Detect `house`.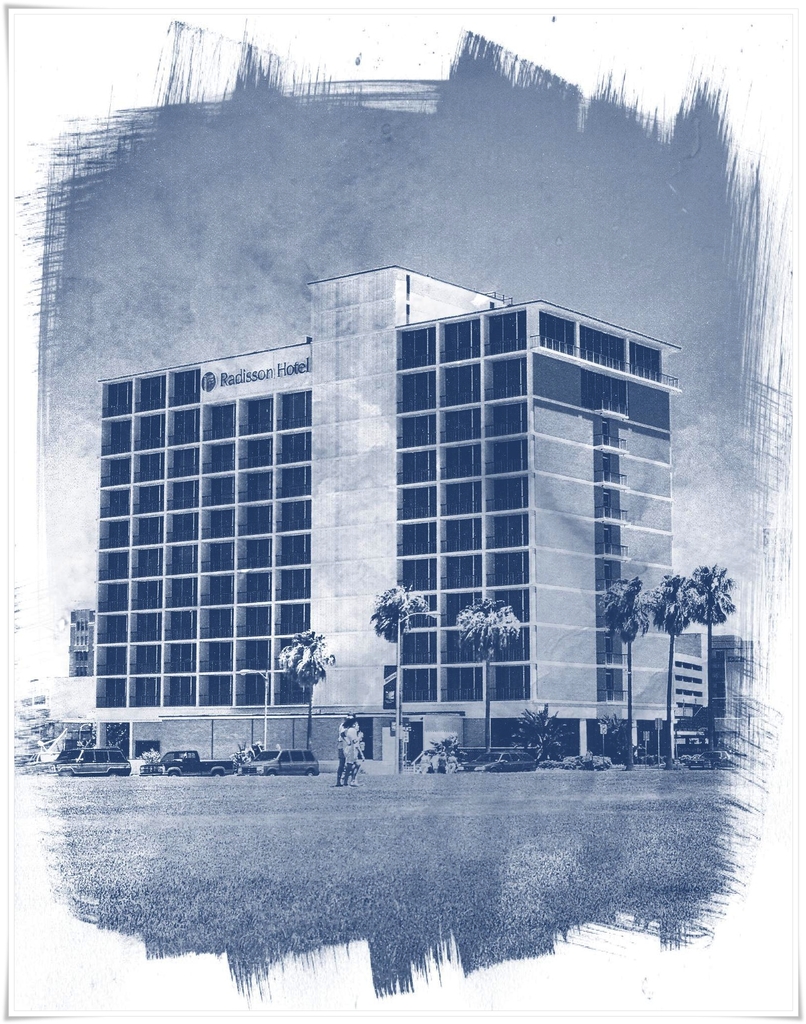
Detected at l=52, t=191, r=737, b=822.
